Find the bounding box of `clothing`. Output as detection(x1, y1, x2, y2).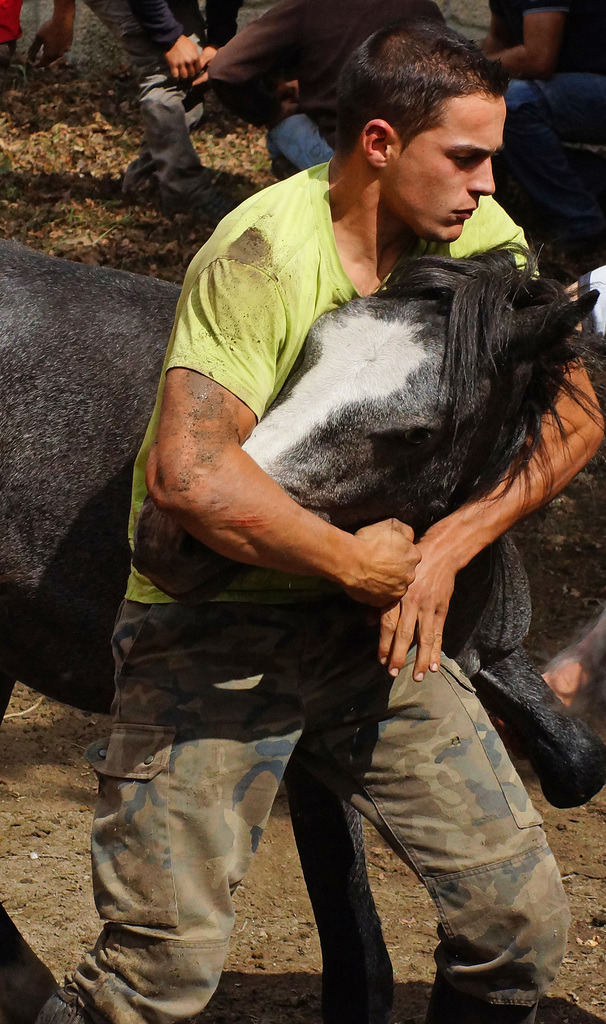
detection(497, 0, 605, 235).
